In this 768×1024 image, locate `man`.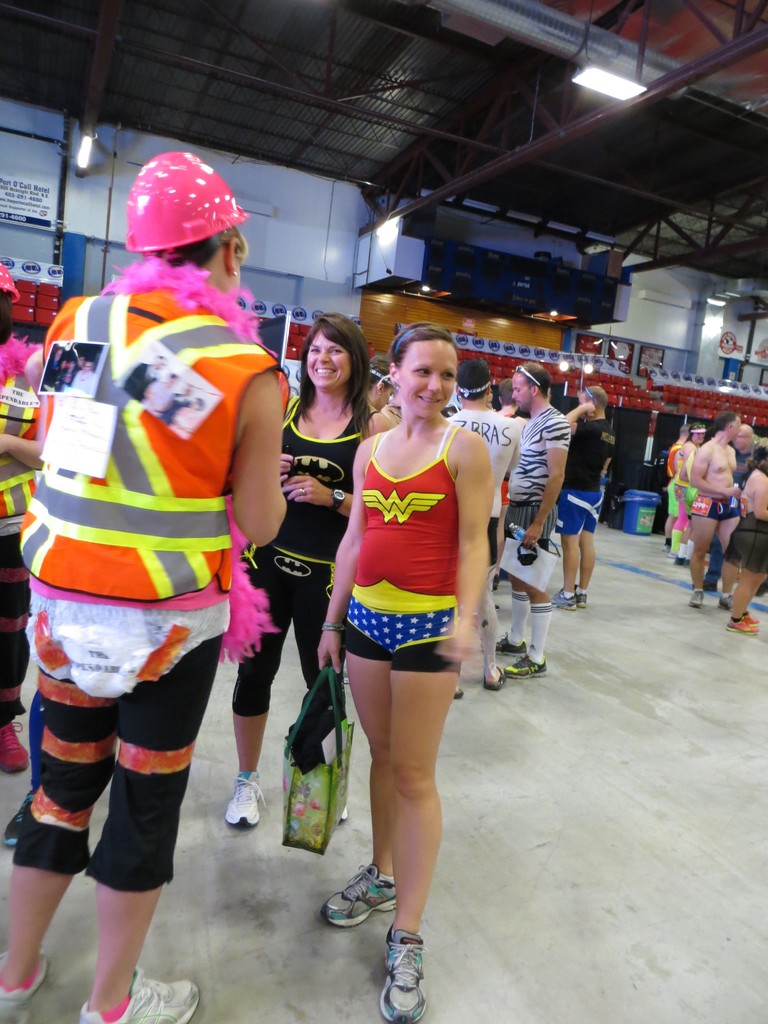
Bounding box: region(29, 138, 293, 1023).
